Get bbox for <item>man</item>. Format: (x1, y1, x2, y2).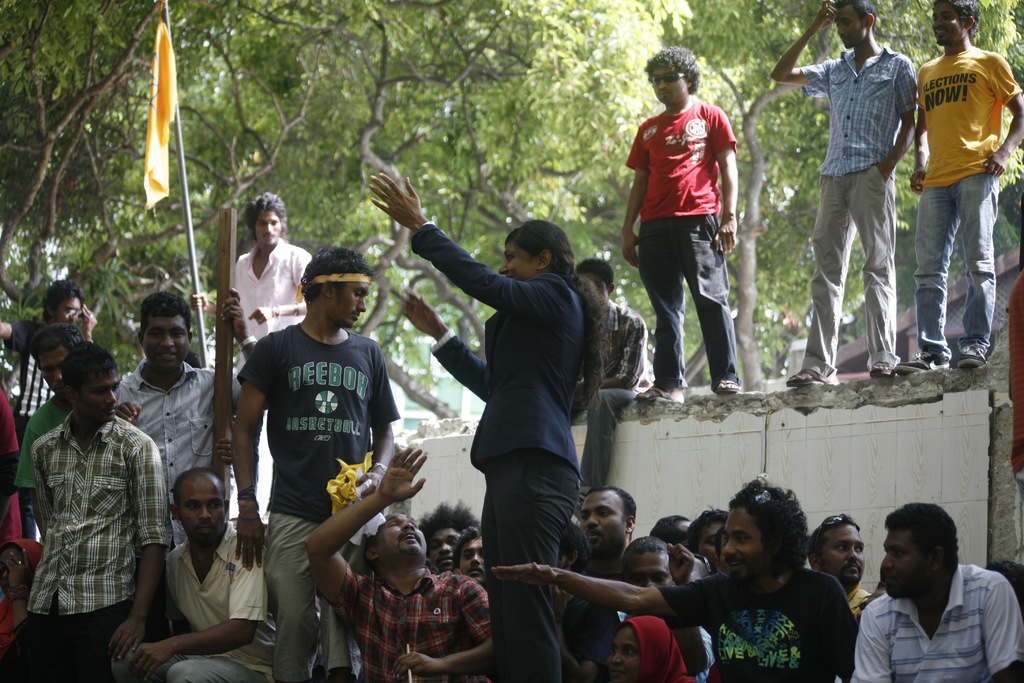
(414, 496, 480, 570).
